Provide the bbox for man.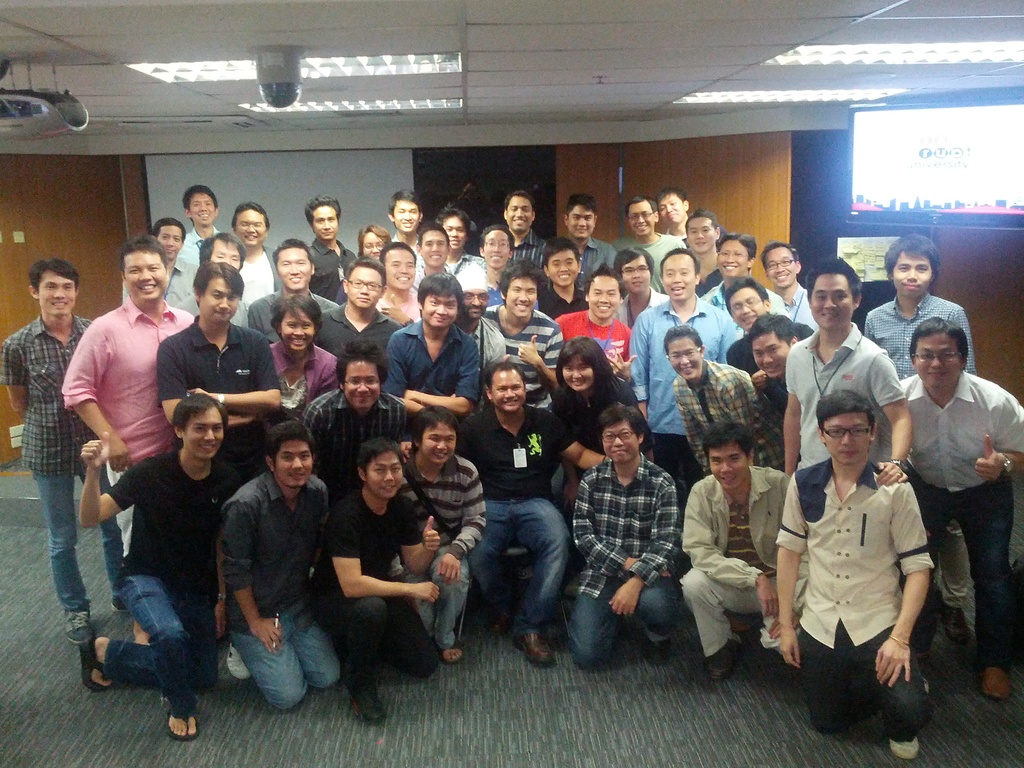
left=553, top=266, right=634, bottom=381.
